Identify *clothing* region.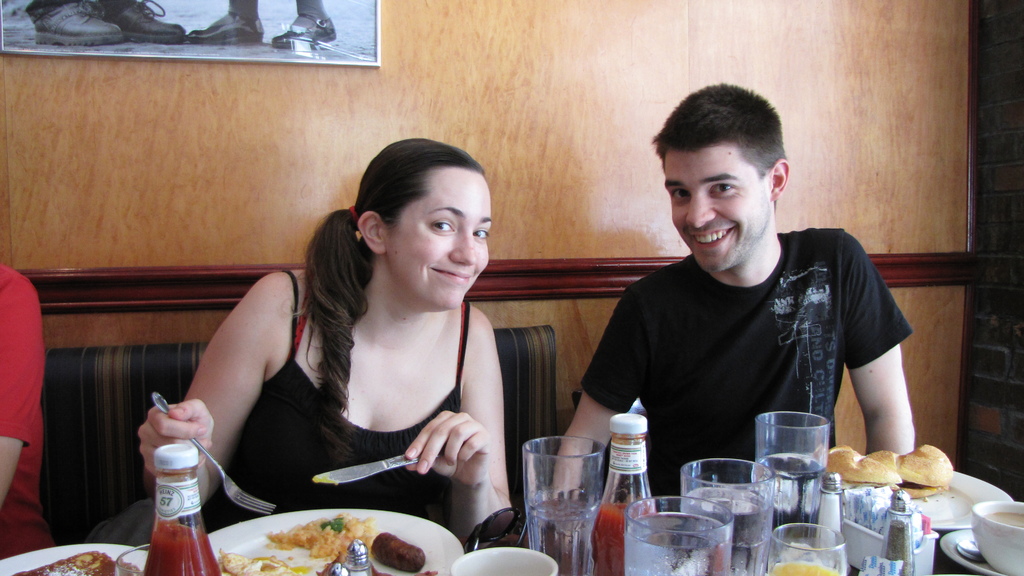
Region: (579, 196, 920, 481).
